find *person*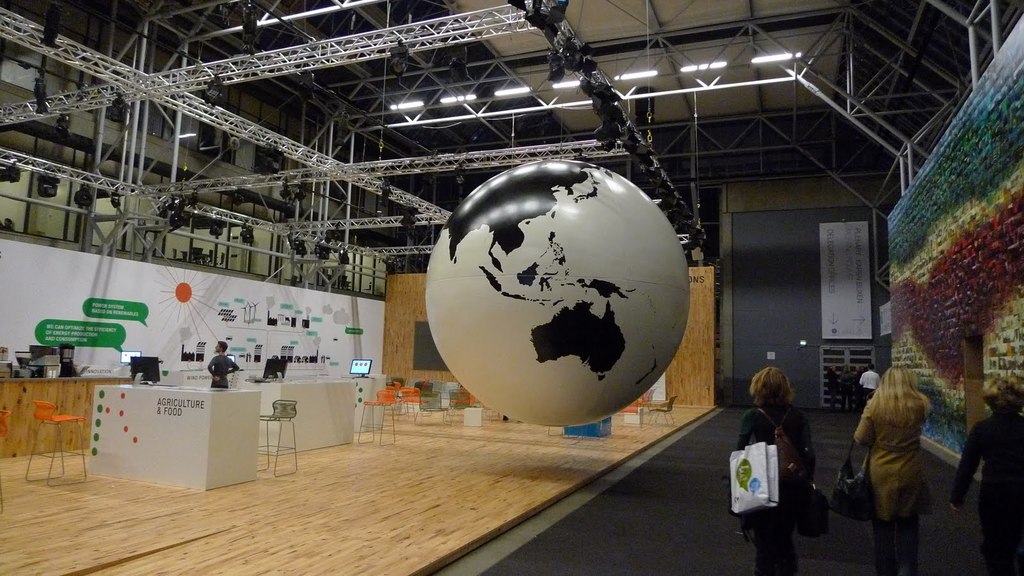
left=740, top=358, right=827, bottom=566
